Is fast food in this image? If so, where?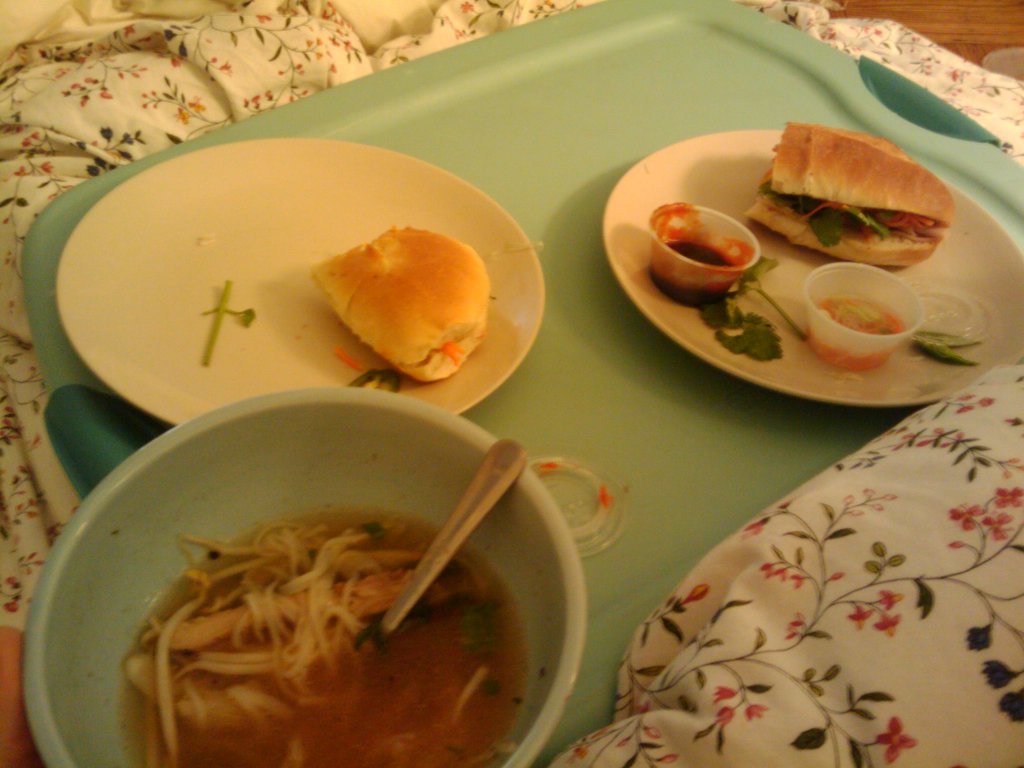
Yes, at Rect(747, 124, 949, 257).
